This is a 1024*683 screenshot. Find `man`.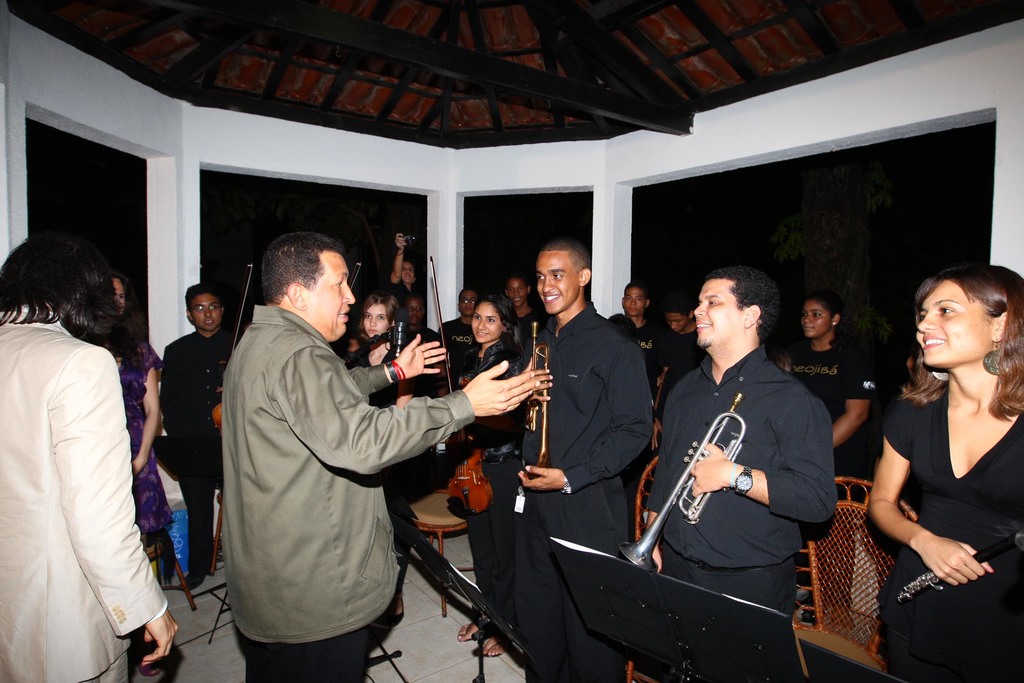
Bounding box: box(0, 230, 180, 682).
